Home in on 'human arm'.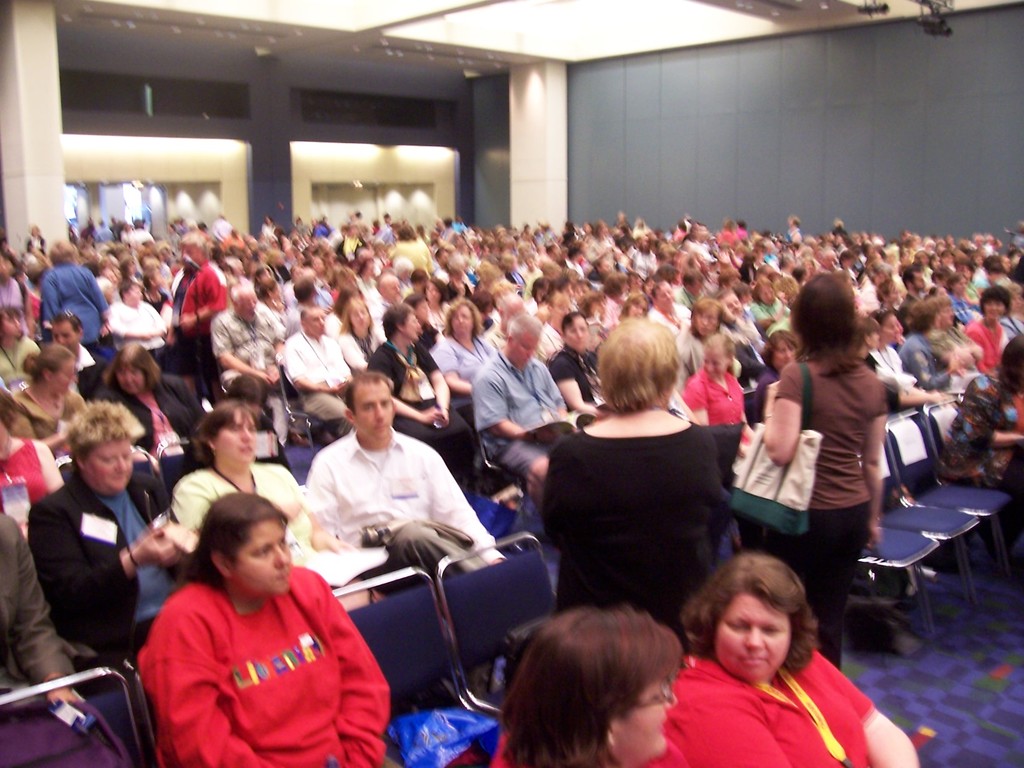
Homed in at 393, 395, 414, 412.
